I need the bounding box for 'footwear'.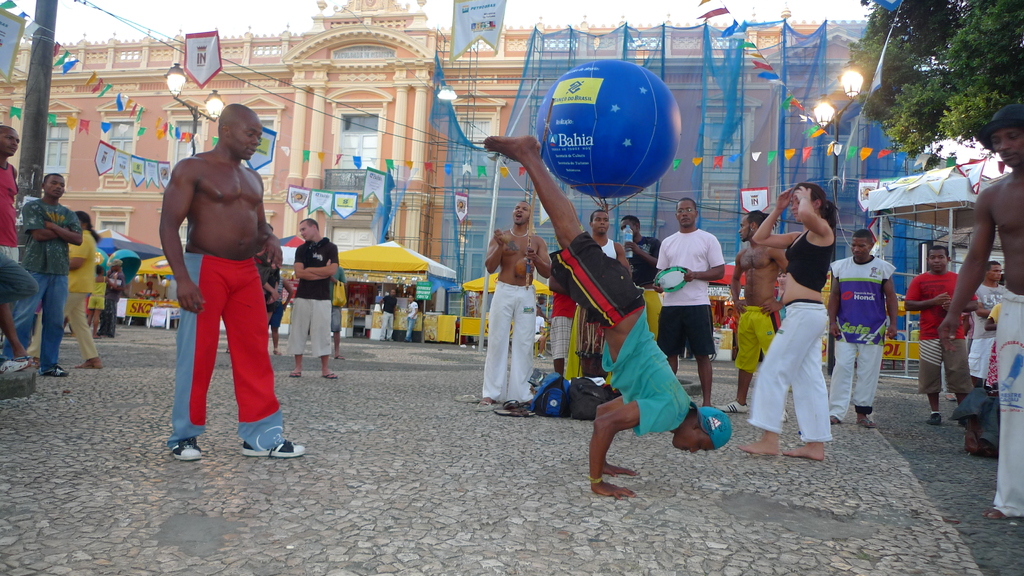
Here it is: <bbox>498, 398, 524, 410</bbox>.
